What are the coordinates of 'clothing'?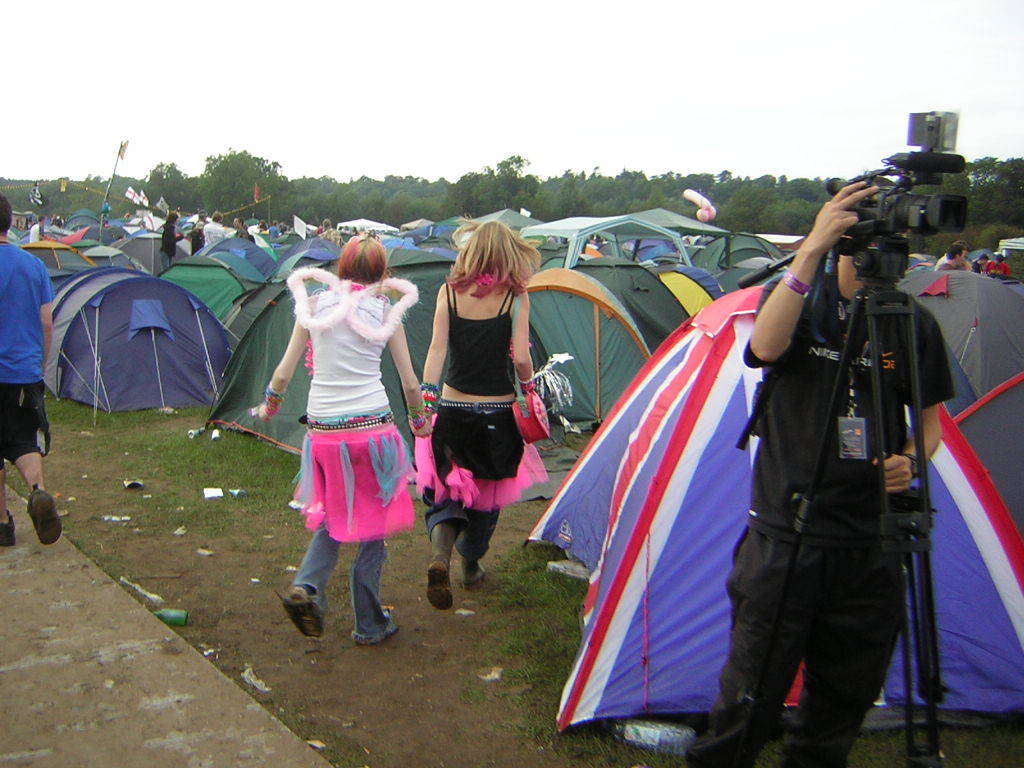
{"x1": 415, "y1": 282, "x2": 552, "y2": 573}.
